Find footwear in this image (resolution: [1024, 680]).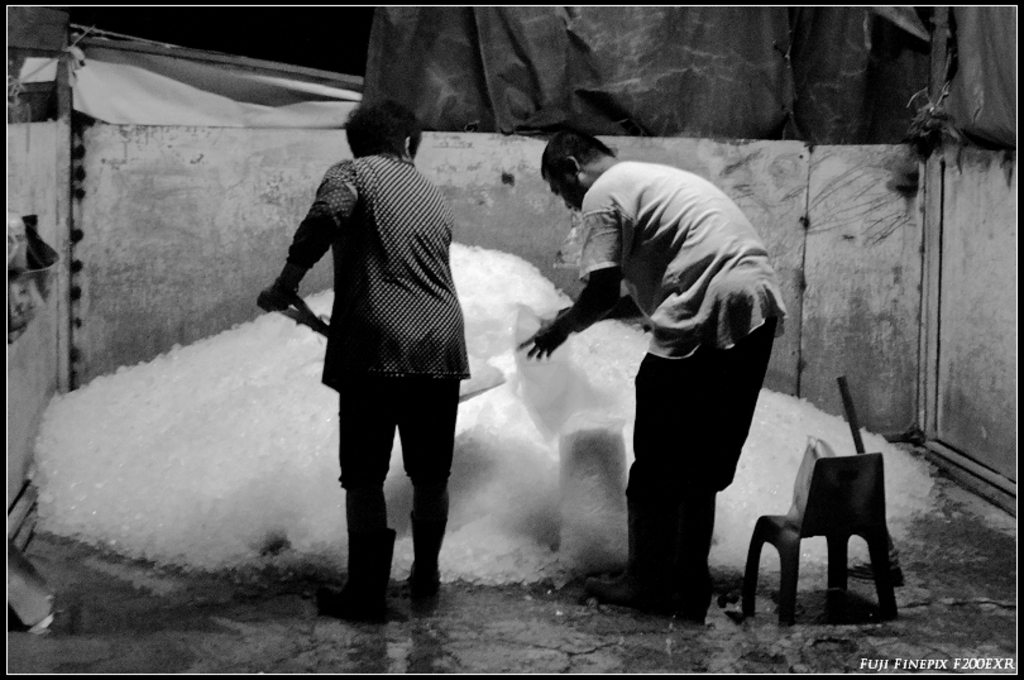
left=589, top=471, right=669, bottom=612.
